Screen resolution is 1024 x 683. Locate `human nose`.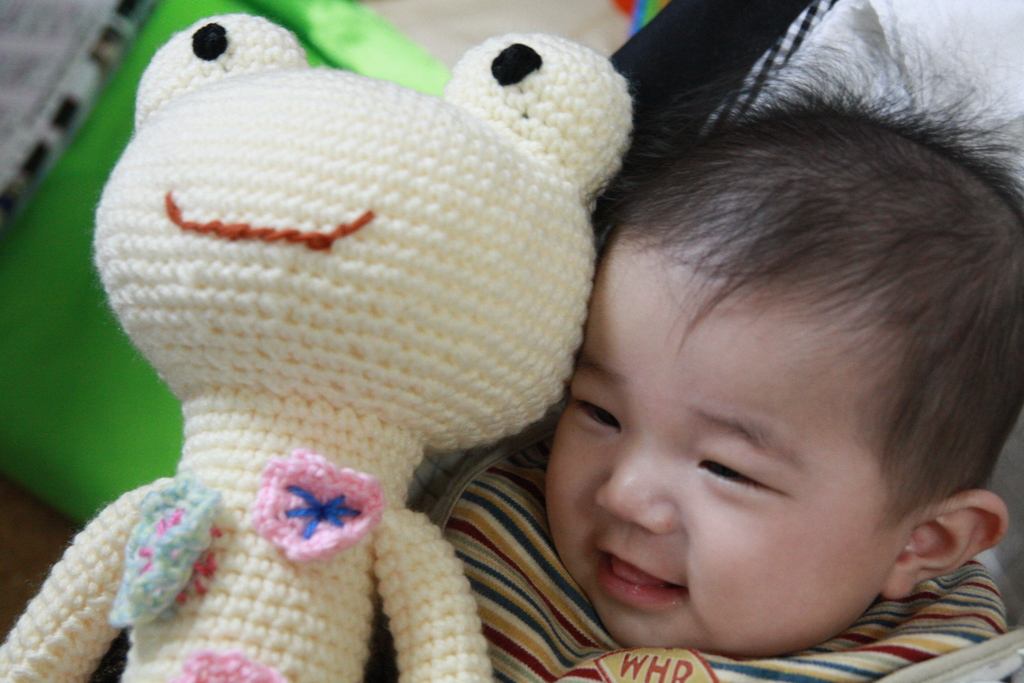
locate(590, 436, 681, 541).
